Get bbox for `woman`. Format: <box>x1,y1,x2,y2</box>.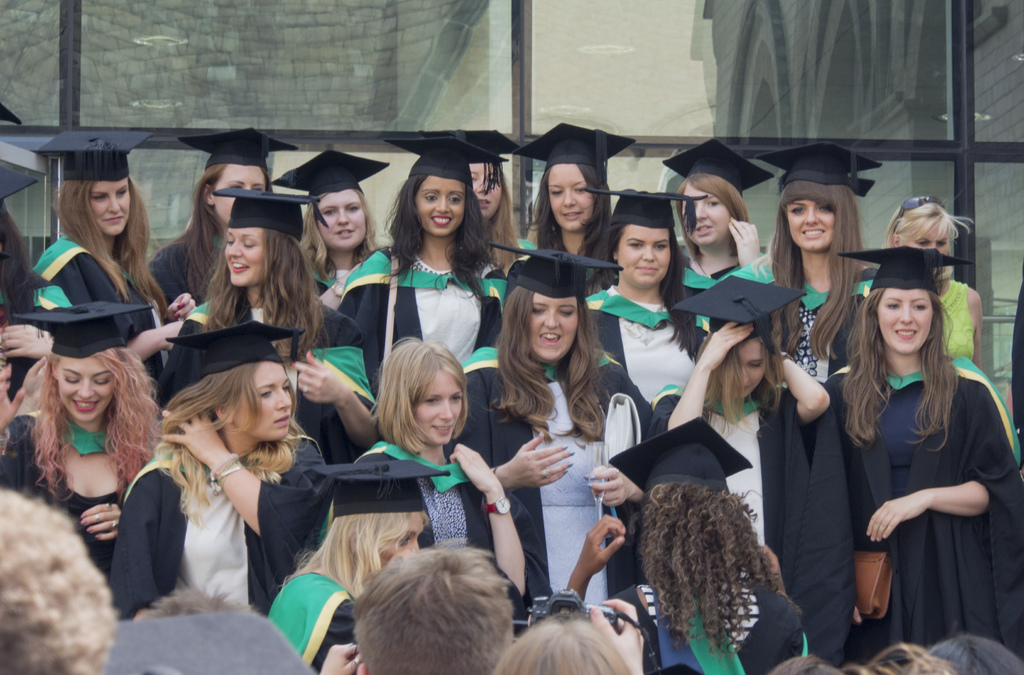
<box>31,122,202,410</box>.
